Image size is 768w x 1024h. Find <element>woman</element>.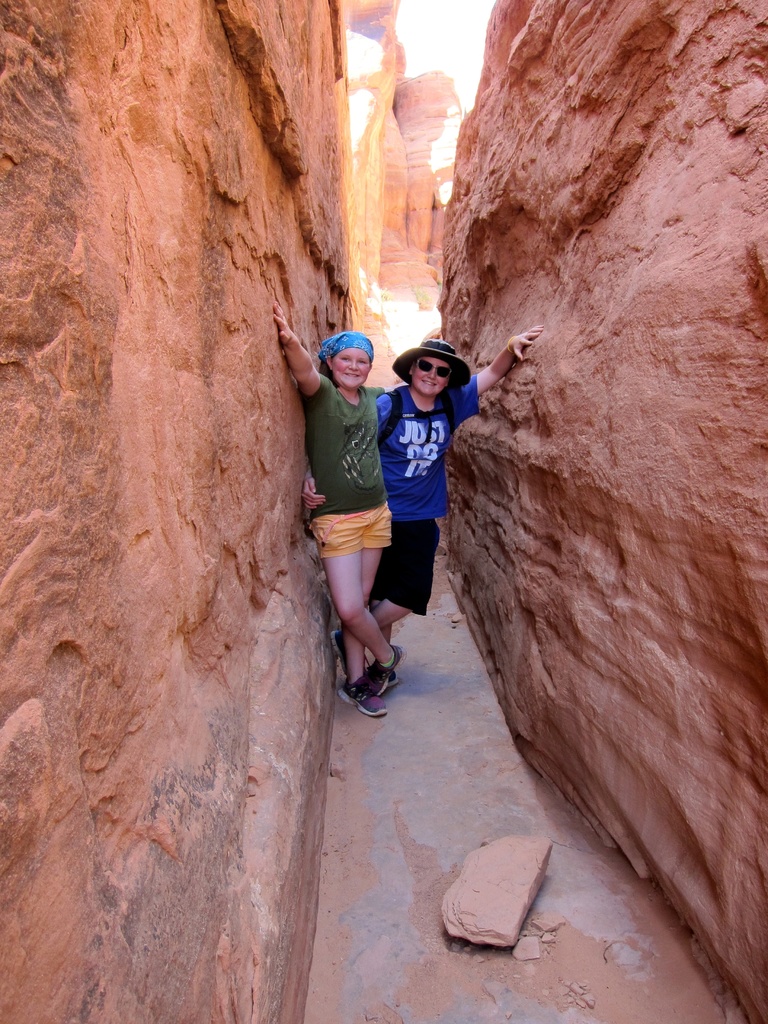
bbox=[272, 315, 408, 717].
